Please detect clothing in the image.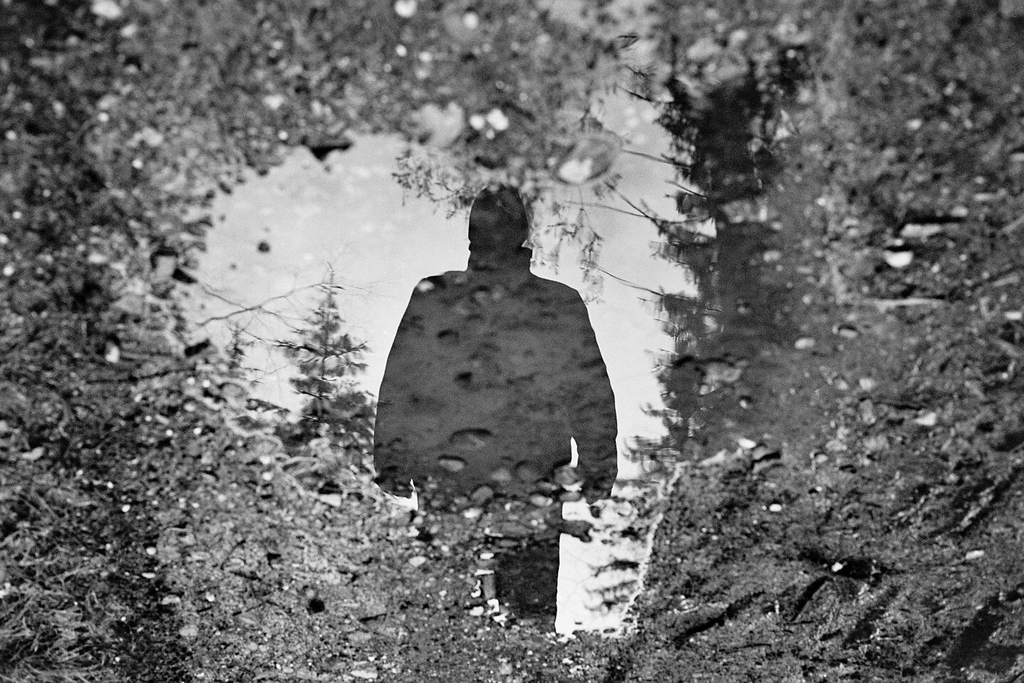
[left=373, top=243, right=624, bottom=623].
